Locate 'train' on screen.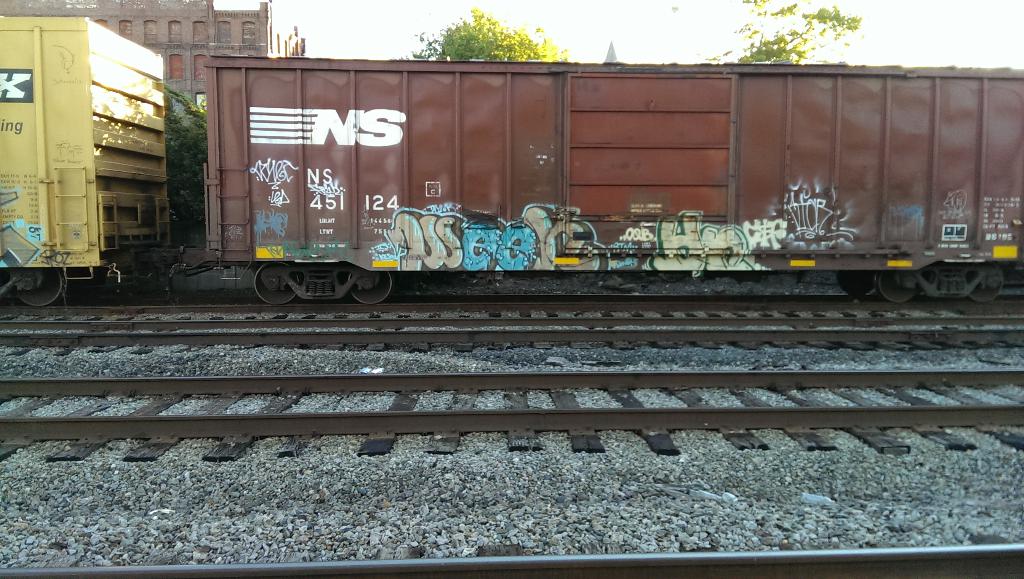
On screen at (0, 14, 1022, 309).
